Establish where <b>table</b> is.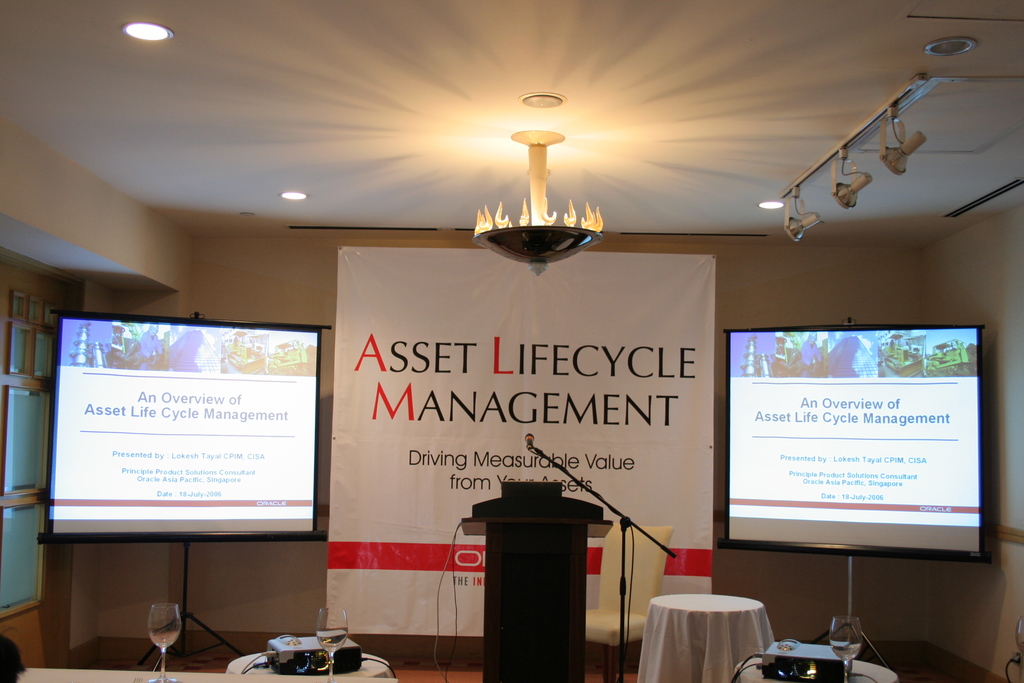
Established at <region>642, 593, 790, 680</region>.
